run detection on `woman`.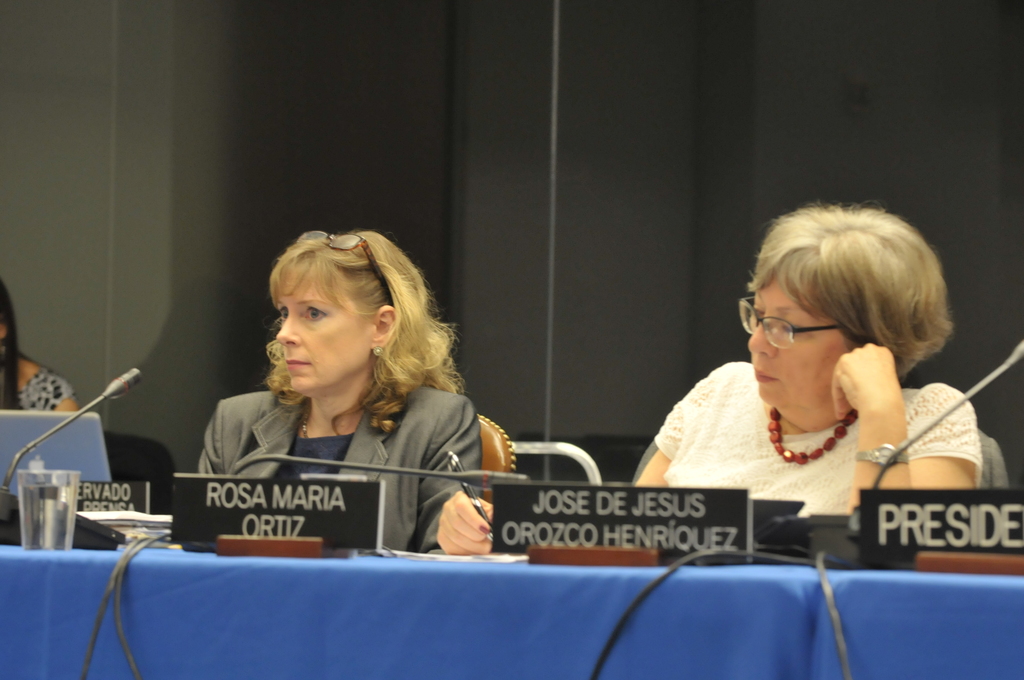
Result: 632, 201, 983, 530.
